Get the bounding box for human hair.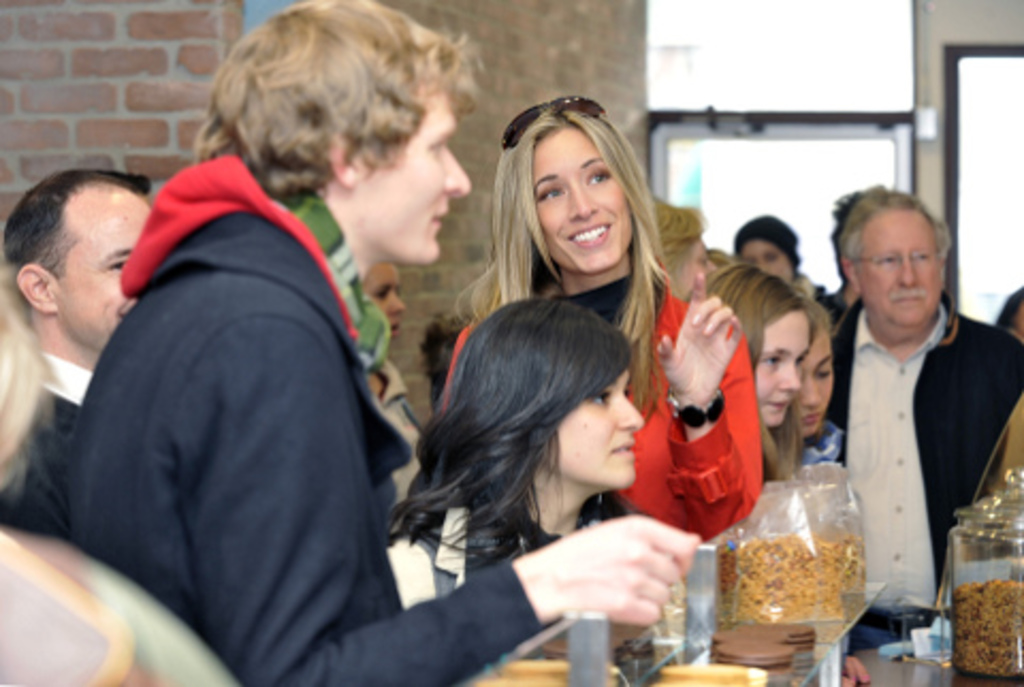
{"left": 6, "top": 166, "right": 158, "bottom": 318}.
